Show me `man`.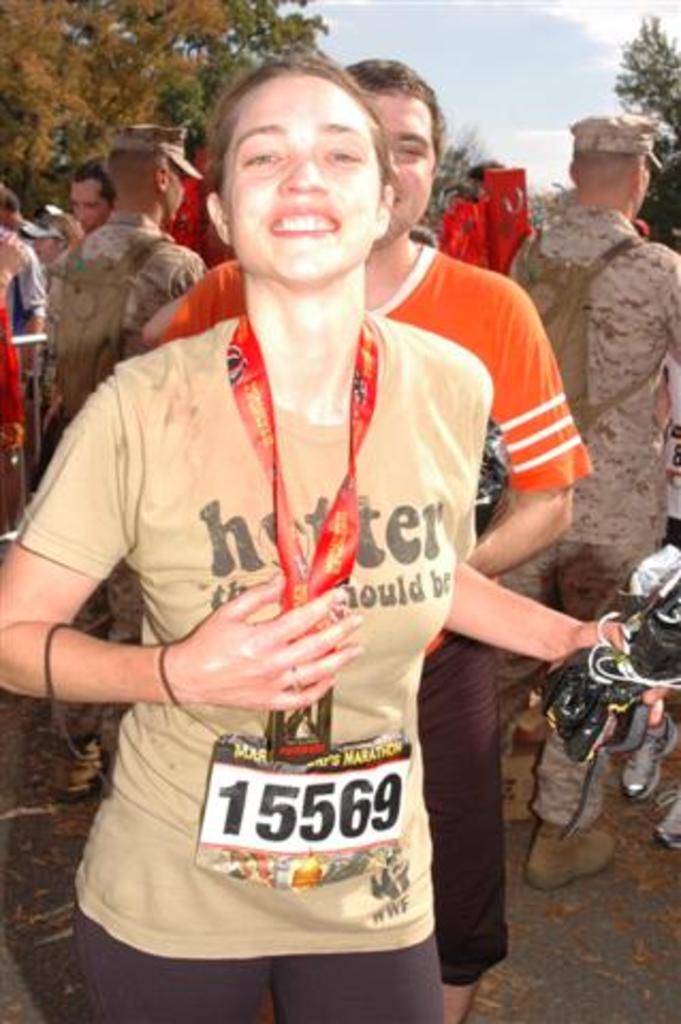
`man` is here: <box>36,124,220,789</box>.
